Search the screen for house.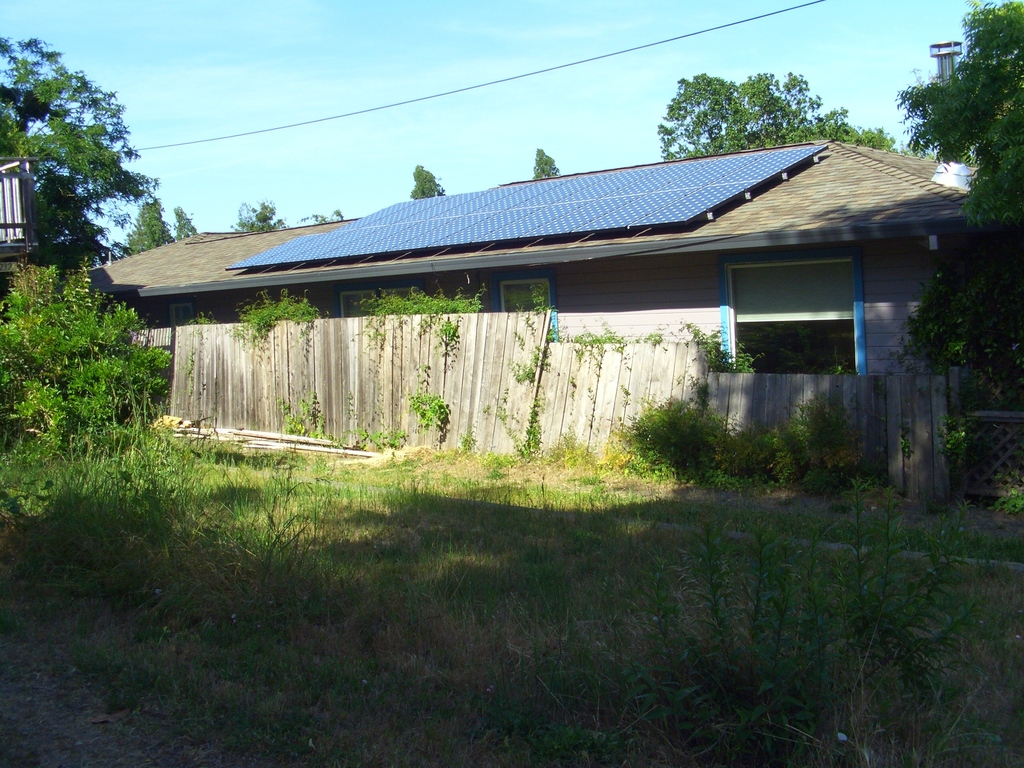
Found at x1=147, y1=127, x2=975, y2=483.
